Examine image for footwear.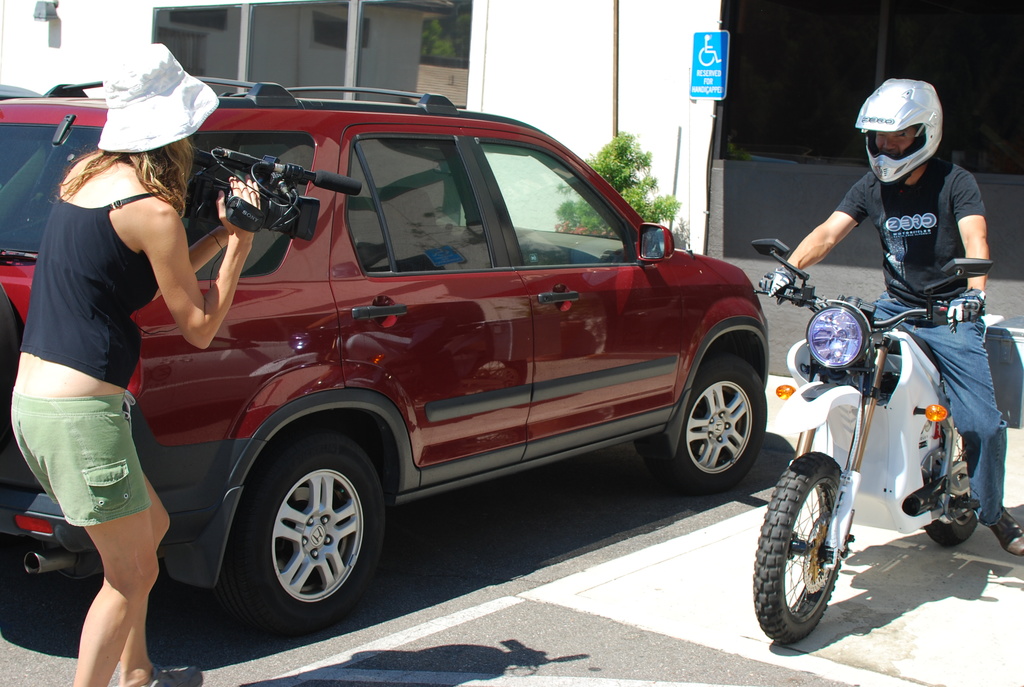
Examination result: pyautogui.locateOnScreen(148, 665, 201, 686).
